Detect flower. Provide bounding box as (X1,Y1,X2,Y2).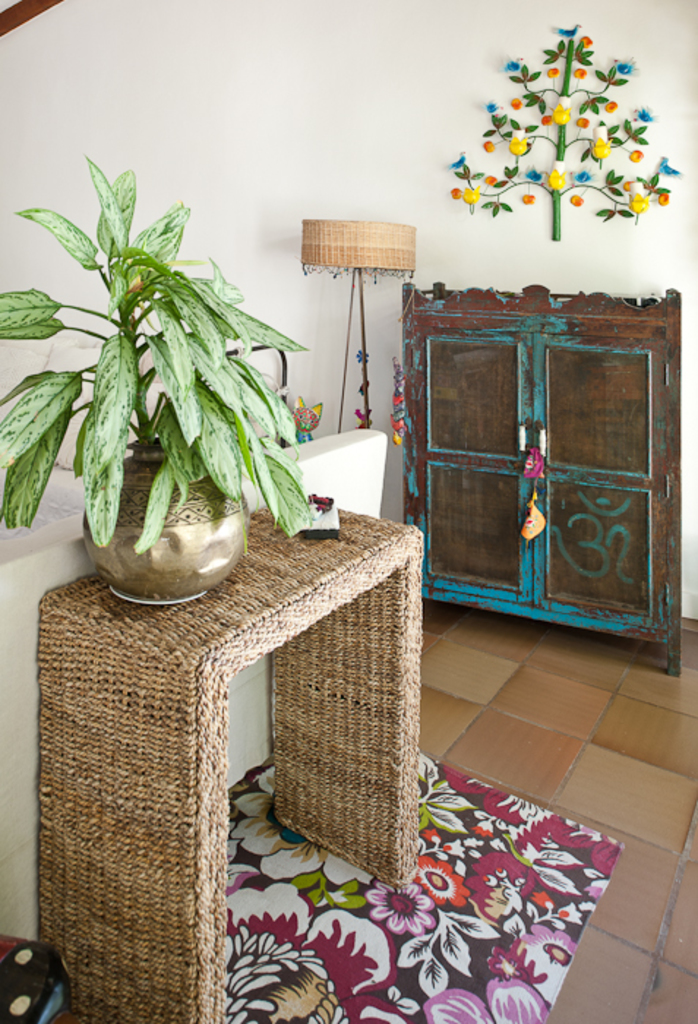
(543,157,574,197).
